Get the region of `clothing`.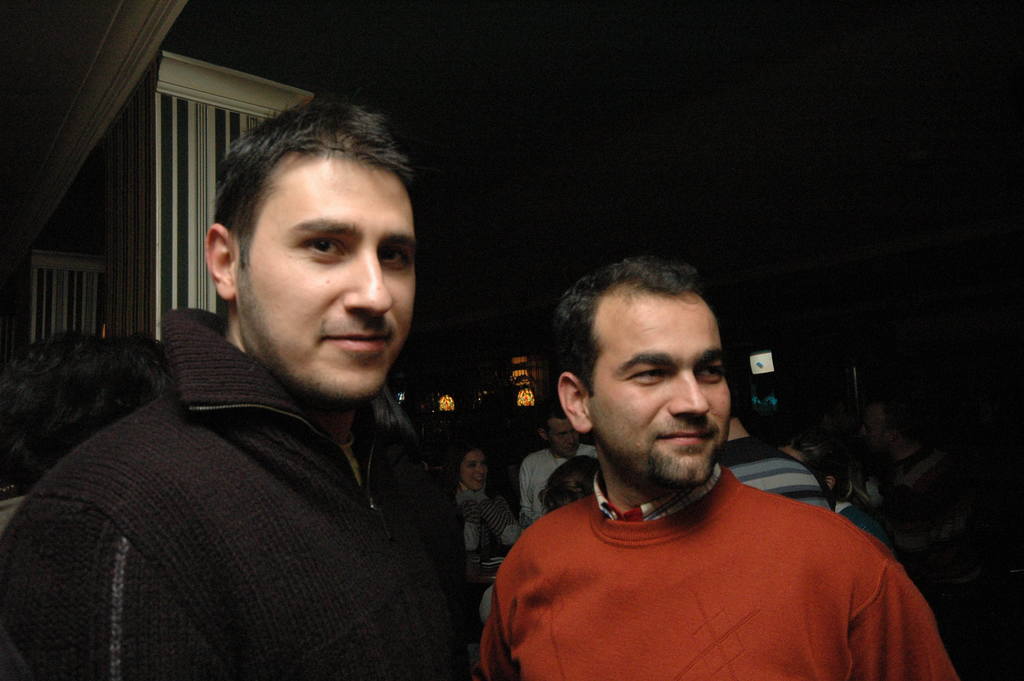
<bbox>472, 466, 959, 680</bbox>.
